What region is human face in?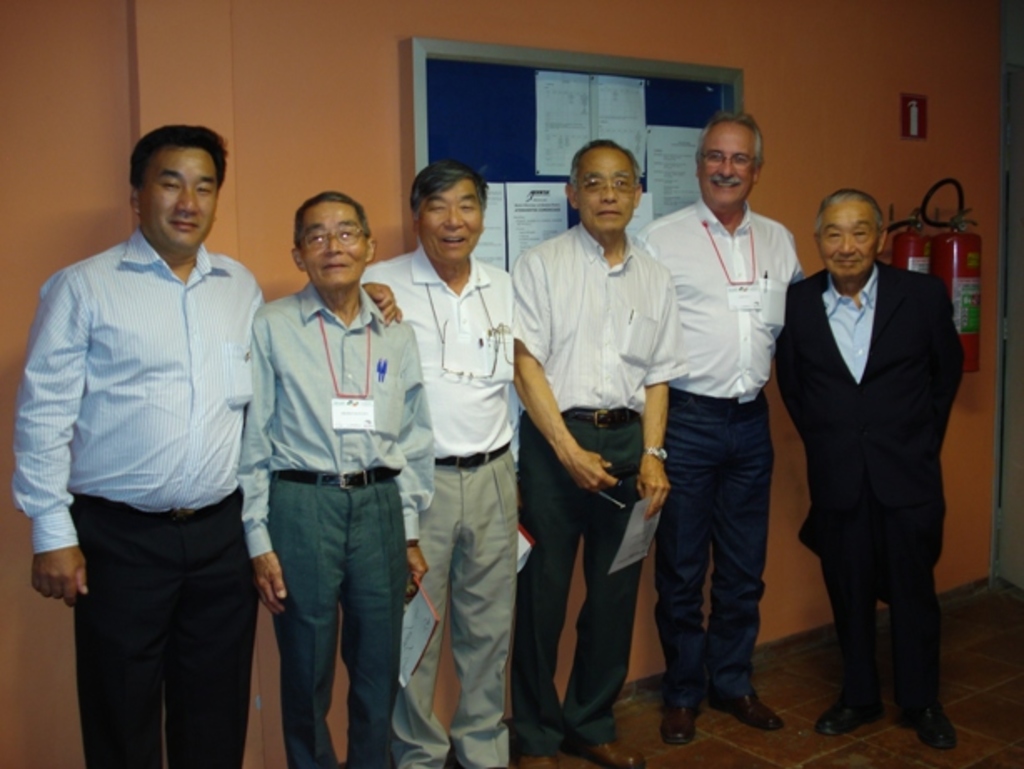
Rect(579, 143, 637, 235).
